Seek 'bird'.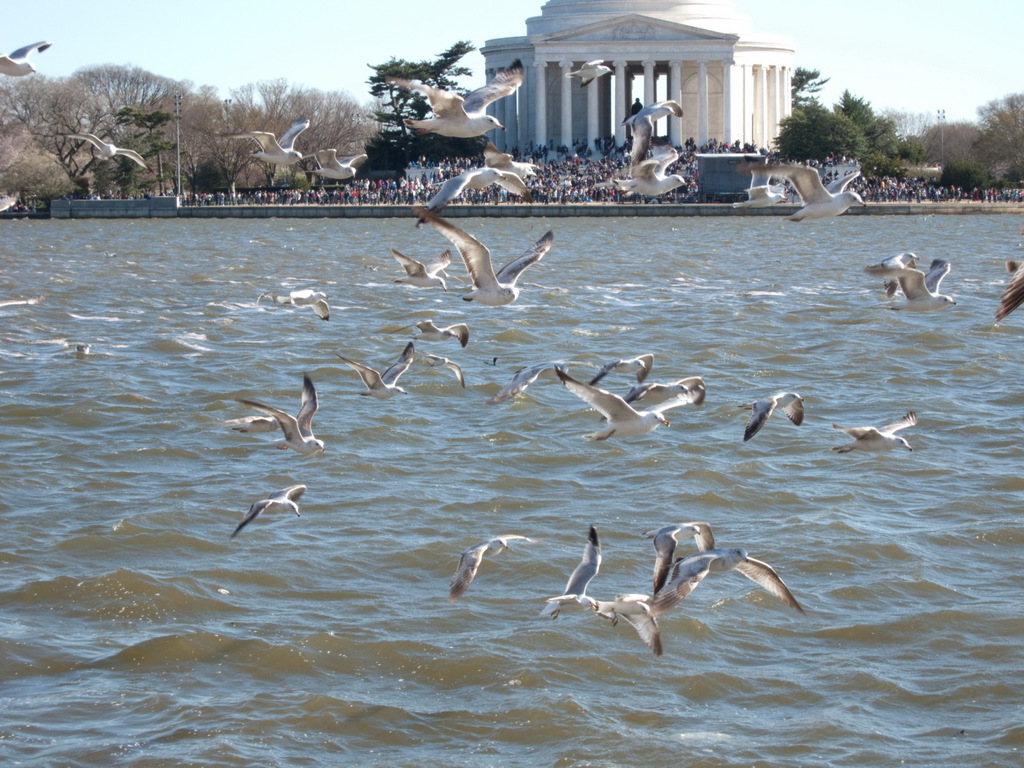
<box>236,375,323,462</box>.
